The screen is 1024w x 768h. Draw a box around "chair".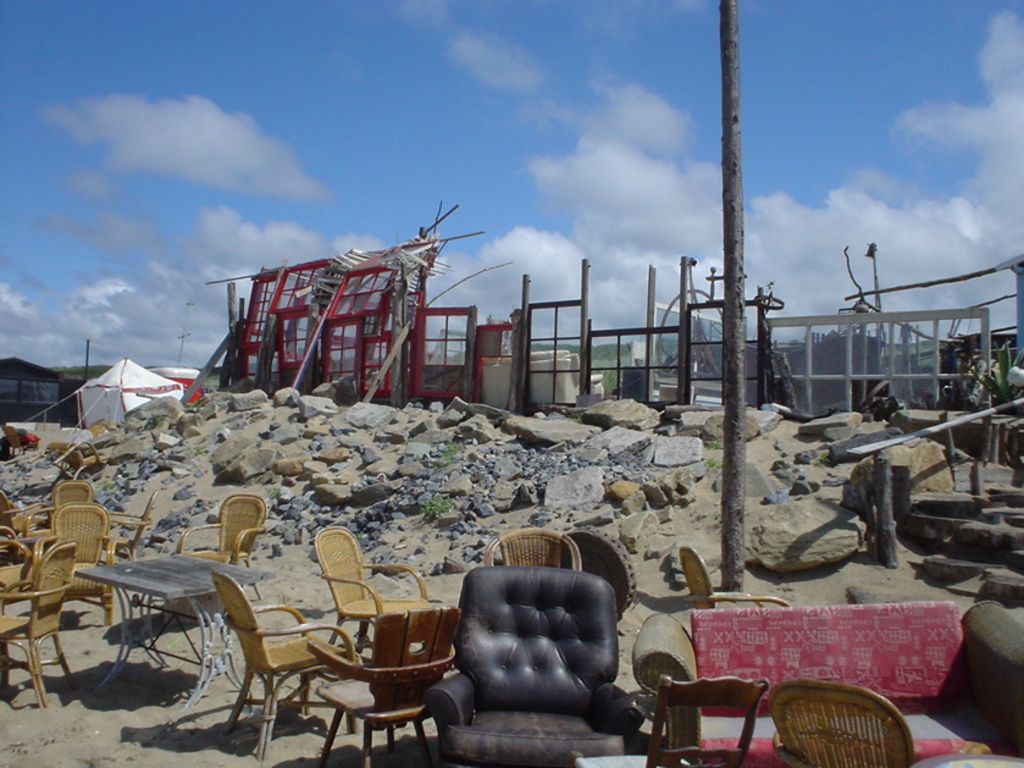
detection(559, 527, 636, 628).
